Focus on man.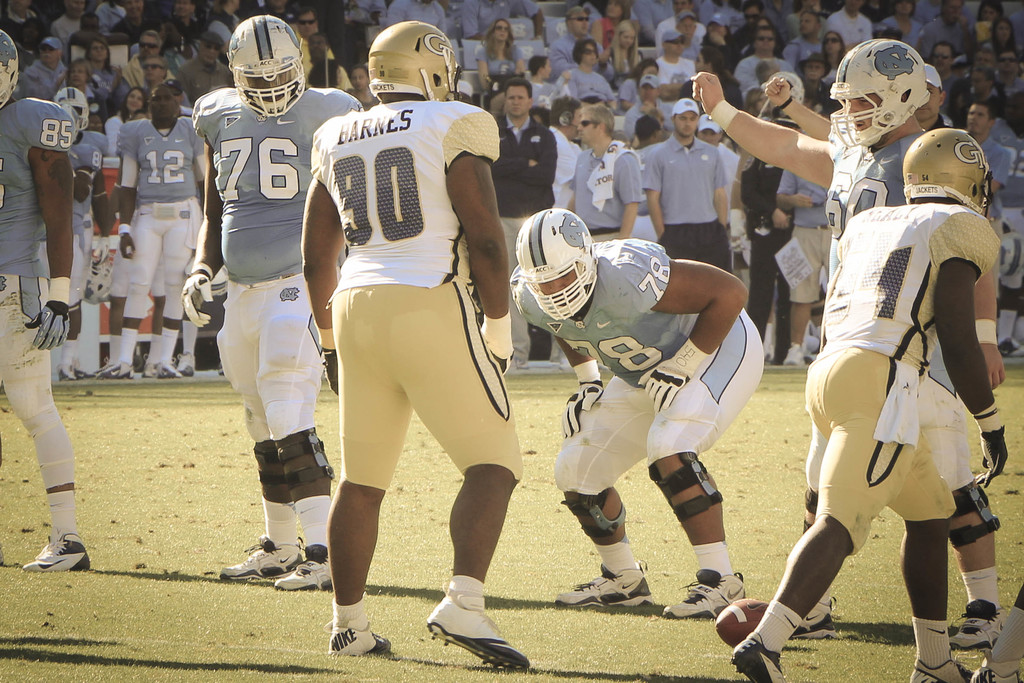
Focused at BBox(911, 55, 957, 132).
